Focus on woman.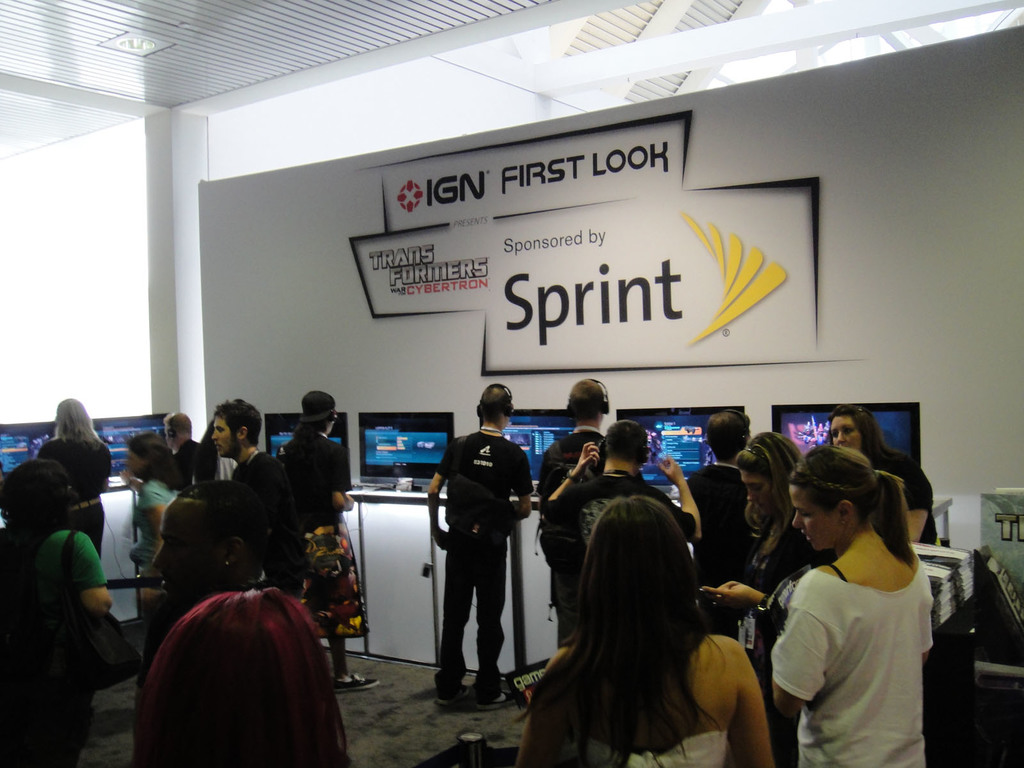
Focused at <box>129,586,353,767</box>.
